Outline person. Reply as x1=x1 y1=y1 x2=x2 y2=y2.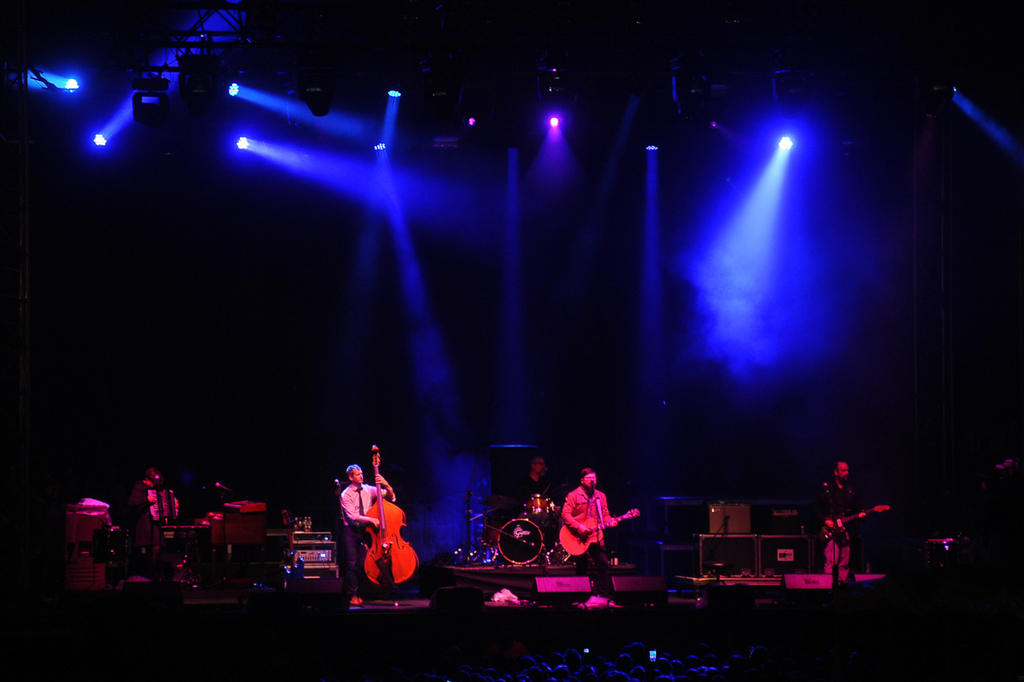
x1=116 y1=471 x2=196 y2=564.
